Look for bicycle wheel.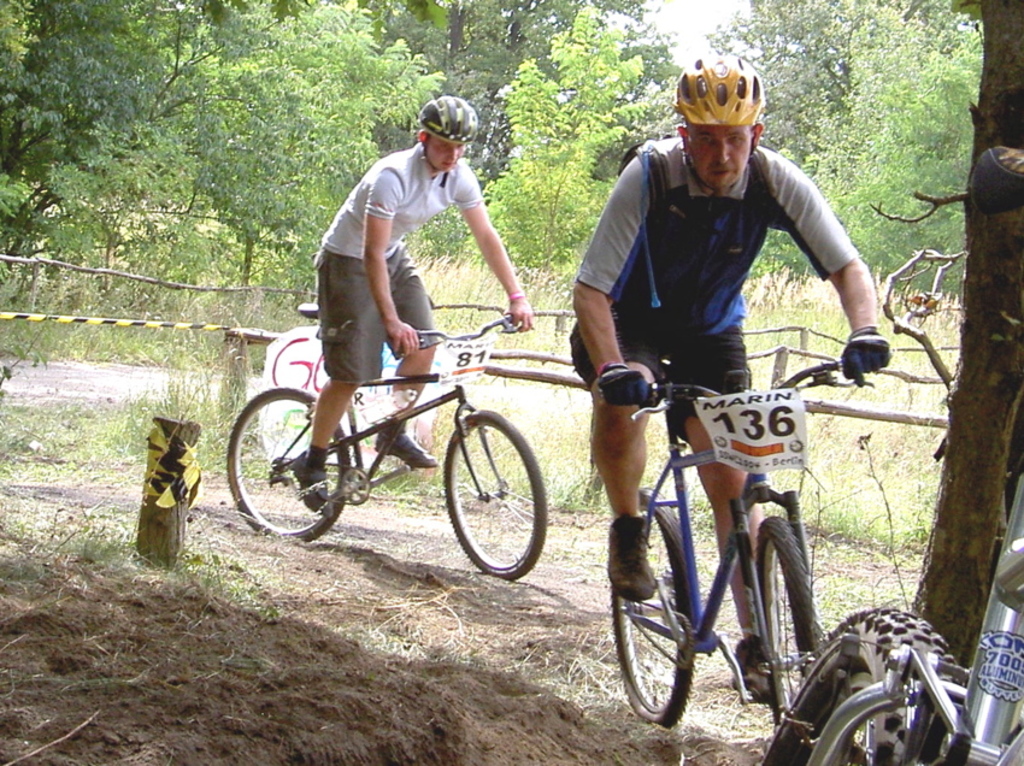
Found: <region>437, 407, 542, 596</region>.
